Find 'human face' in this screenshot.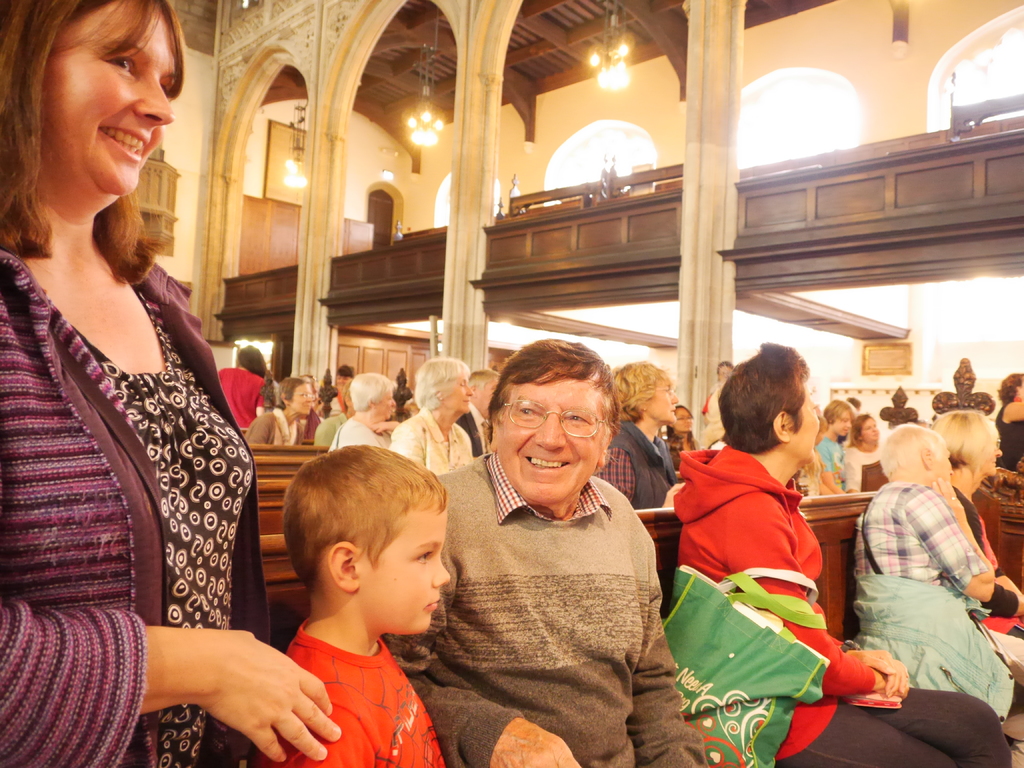
The bounding box for 'human face' is [x1=36, y1=0, x2=176, y2=200].
